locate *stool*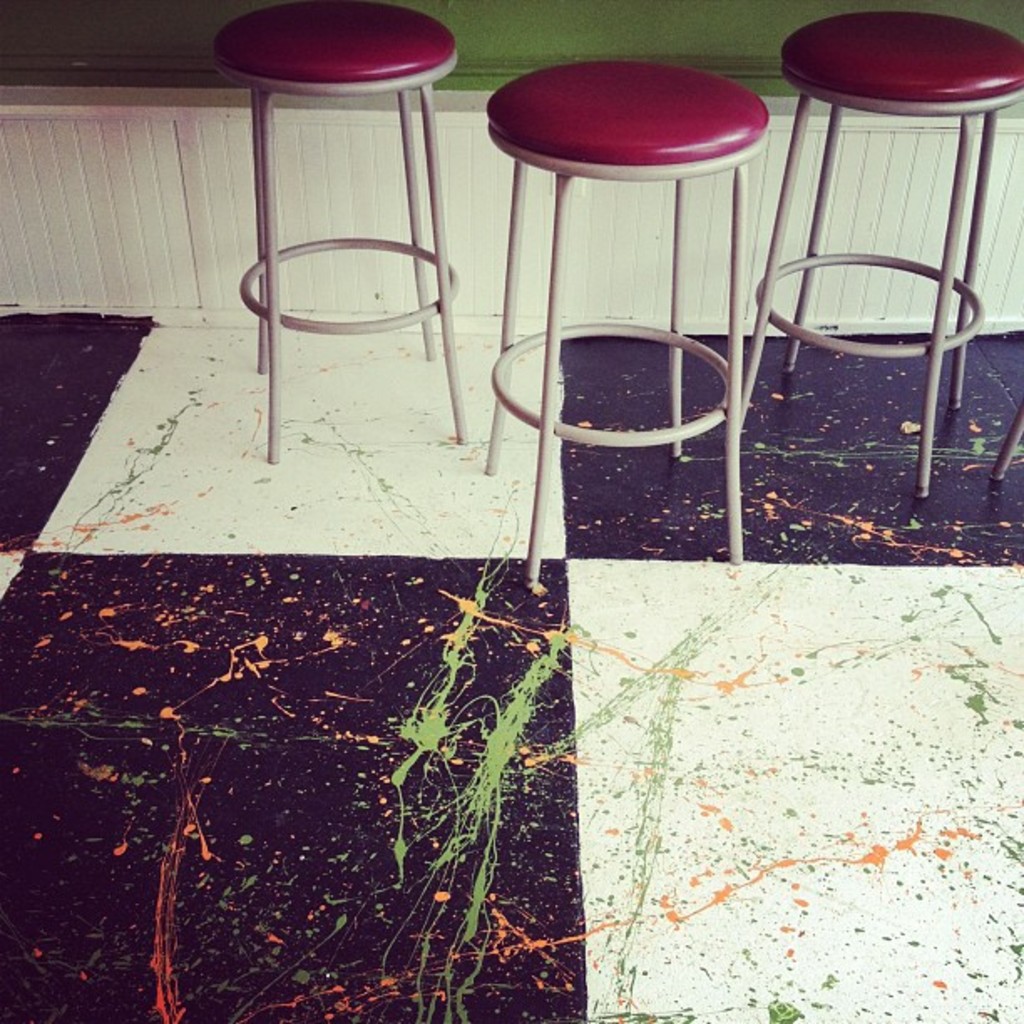
crop(746, 10, 1022, 497)
